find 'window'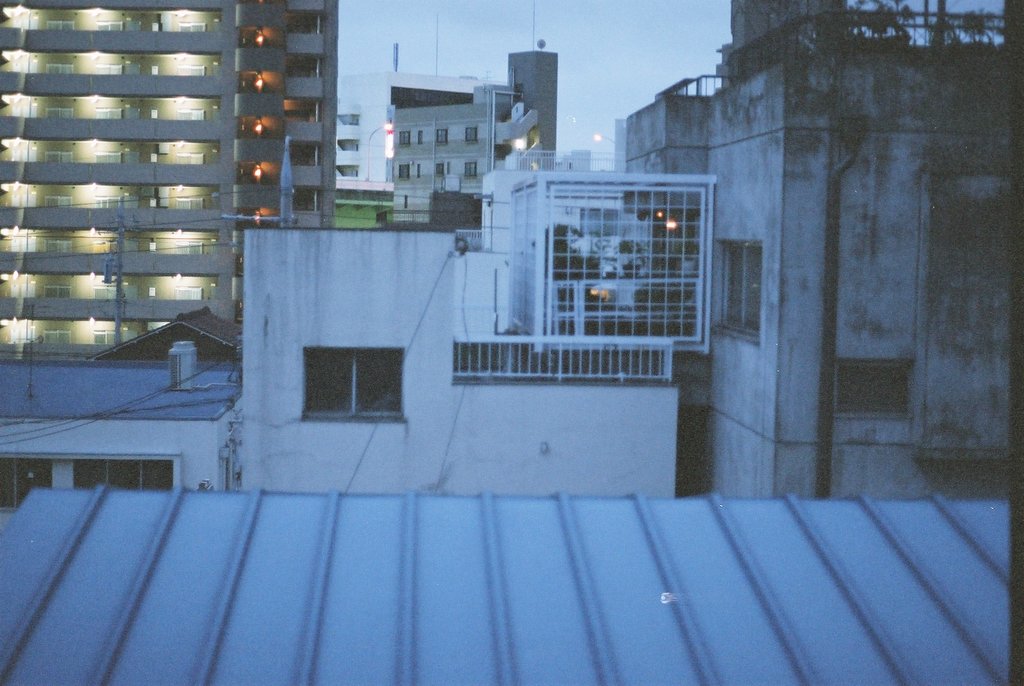
l=712, t=238, r=764, b=341
